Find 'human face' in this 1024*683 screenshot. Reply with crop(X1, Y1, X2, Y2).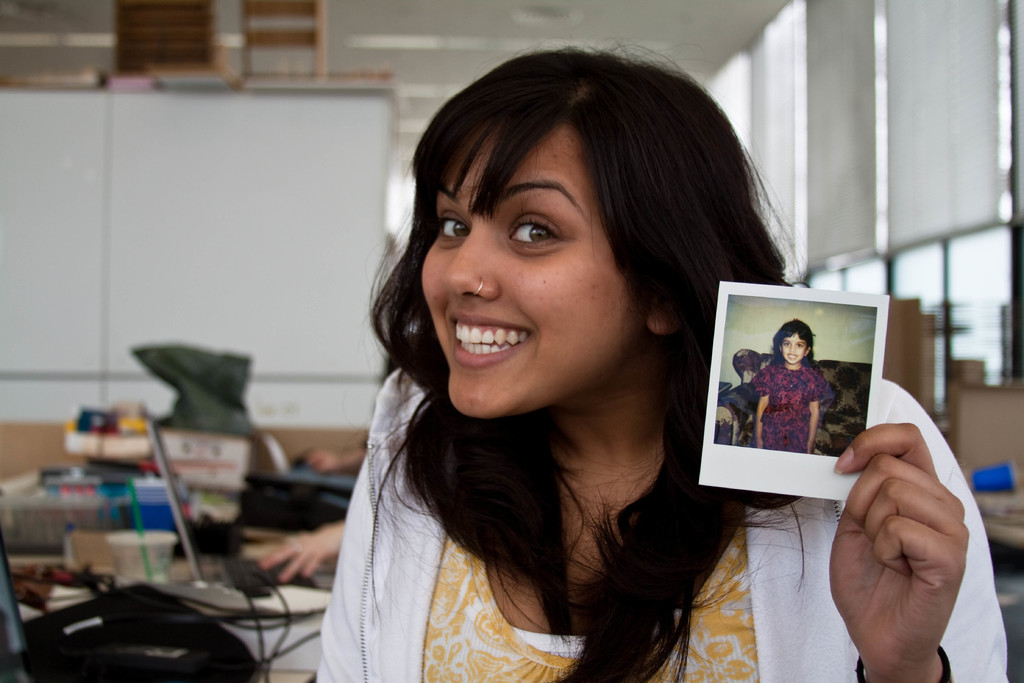
crop(418, 122, 636, 414).
